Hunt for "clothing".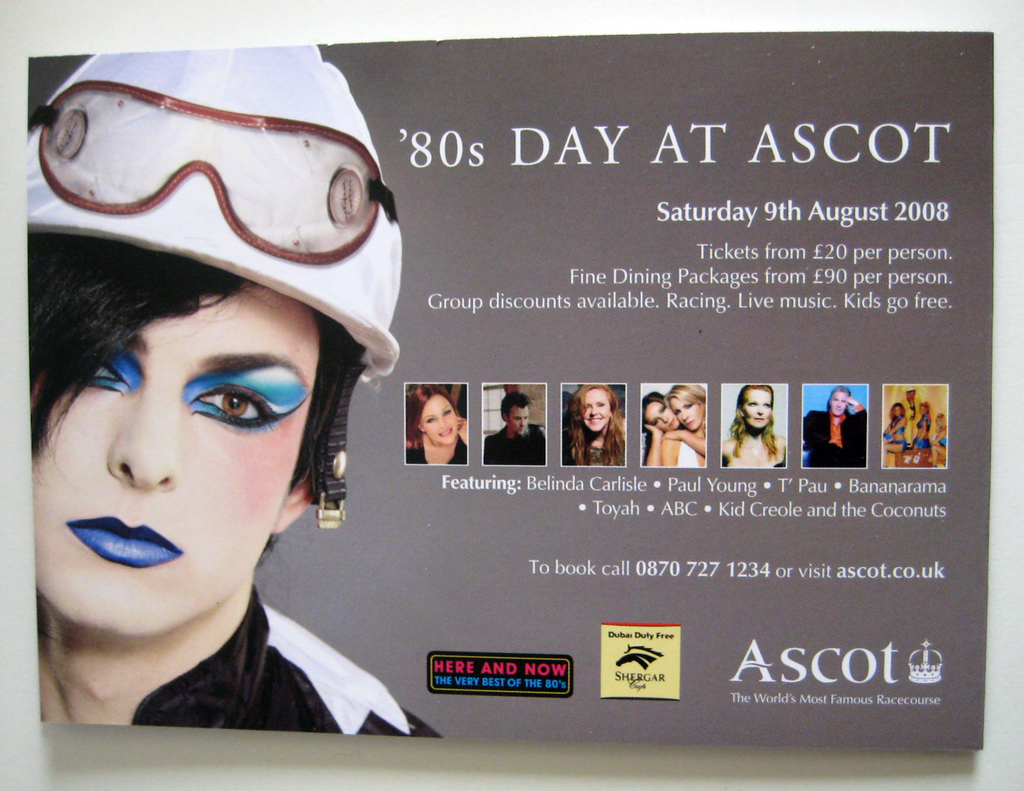
Hunted down at {"left": 564, "top": 415, "right": 625, "bottom": 469}.
